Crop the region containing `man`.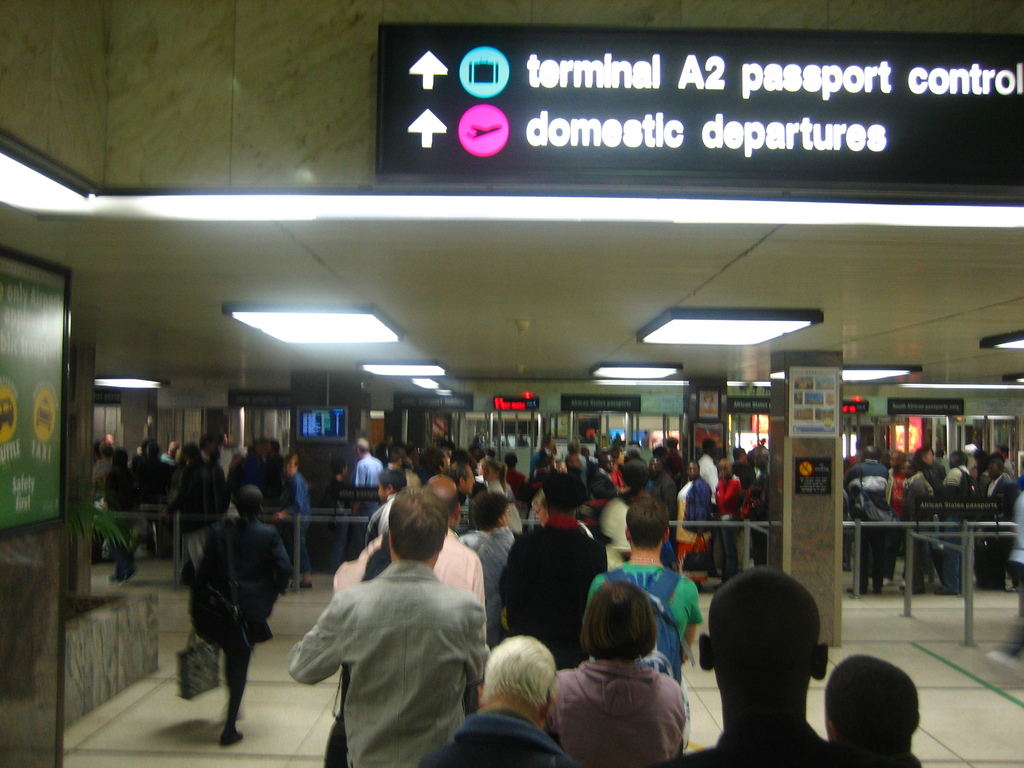
Crop region: <bbox>583, 495, 703, 753</bbox>.
